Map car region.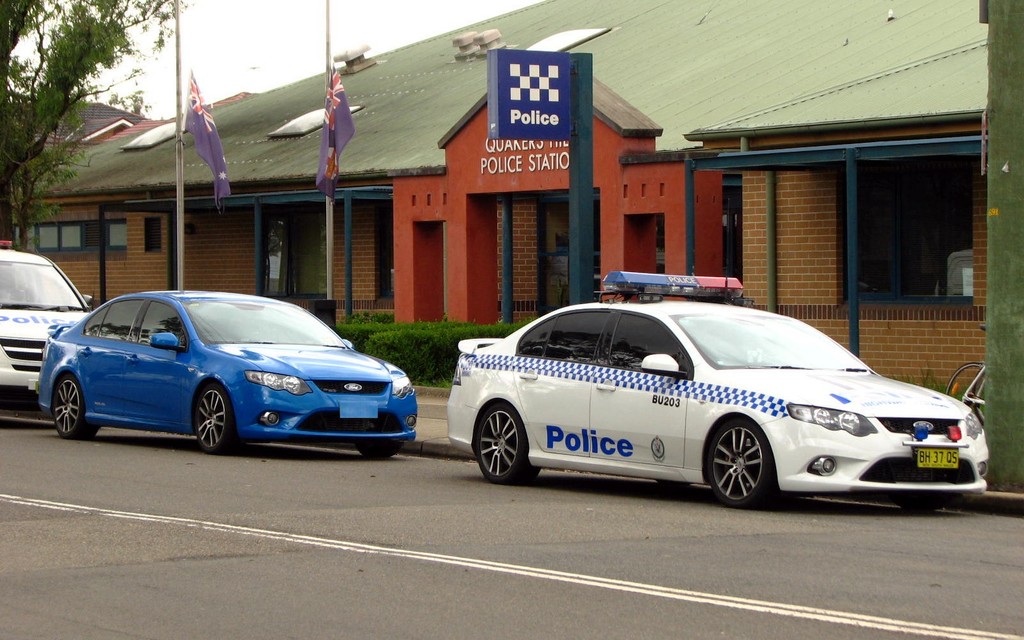
Mapped to 412:287:1001:511.
